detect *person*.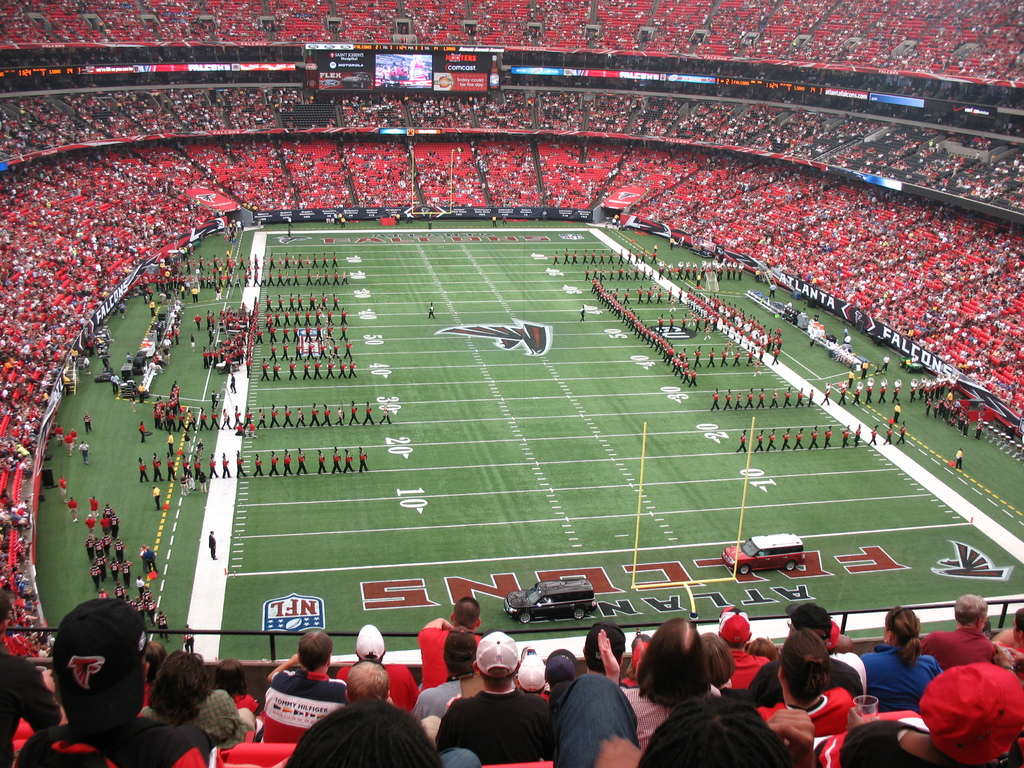
Detected at locate(744, 388, 754, 408).
